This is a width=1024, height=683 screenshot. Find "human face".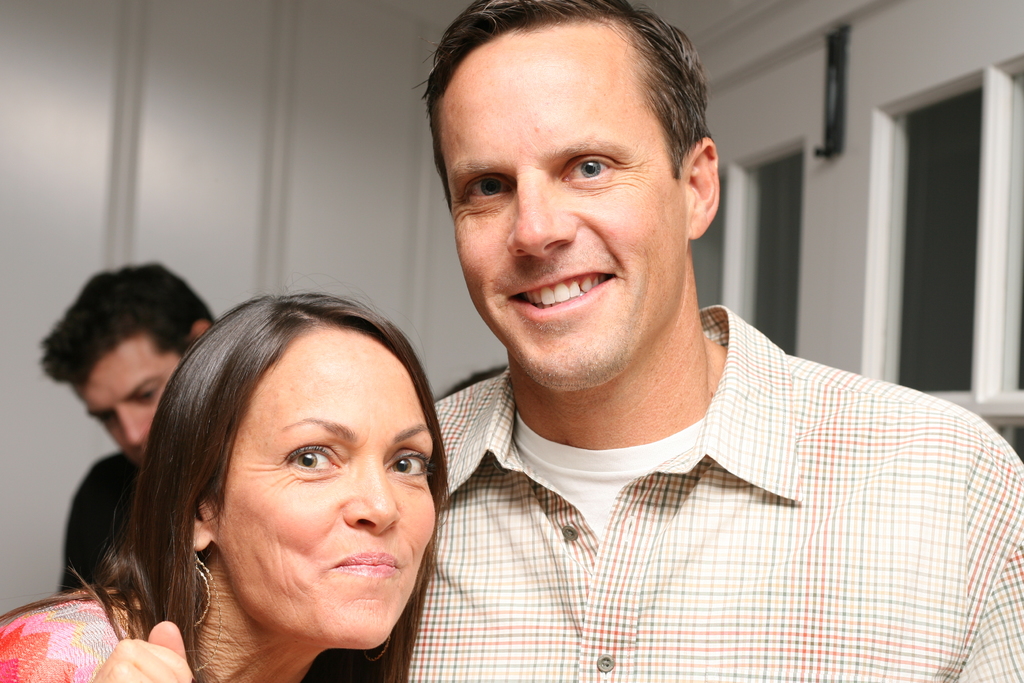
Bounding box: <region>74, 346, 182, 462</region>.
